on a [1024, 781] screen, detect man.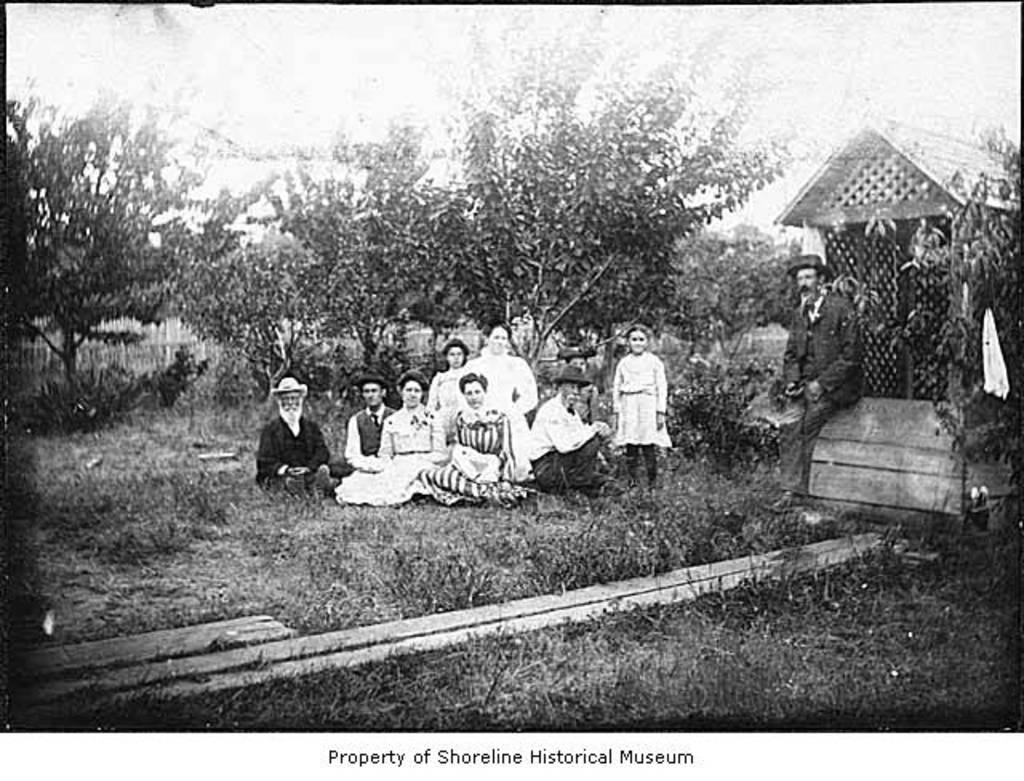
bbox(770, 245, 869, 522).
